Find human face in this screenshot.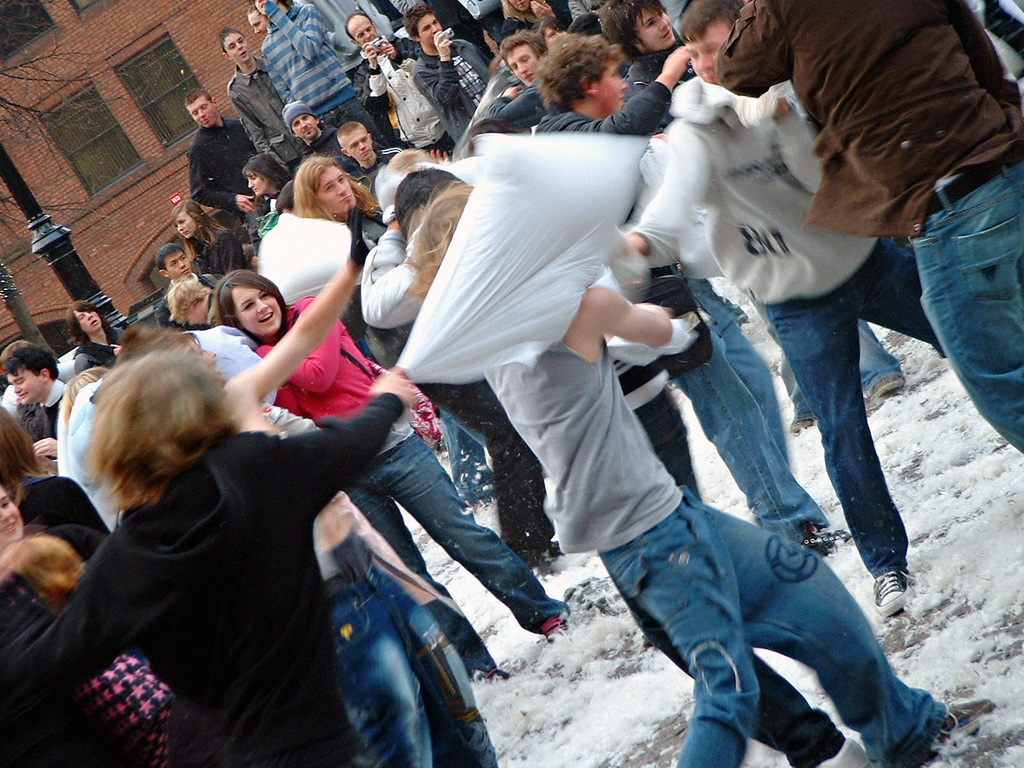
The bounding box for human face is <region>341, 125, 371, 158</region>.
